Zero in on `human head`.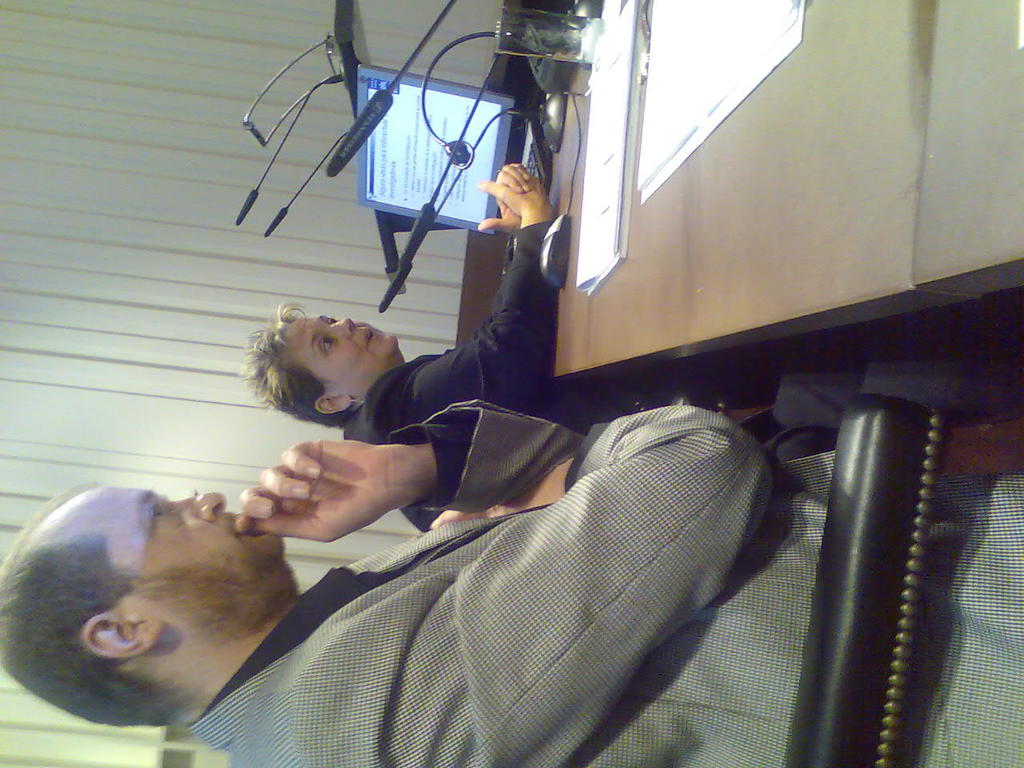
Zeroed in: [240, 302, 400, 425].
